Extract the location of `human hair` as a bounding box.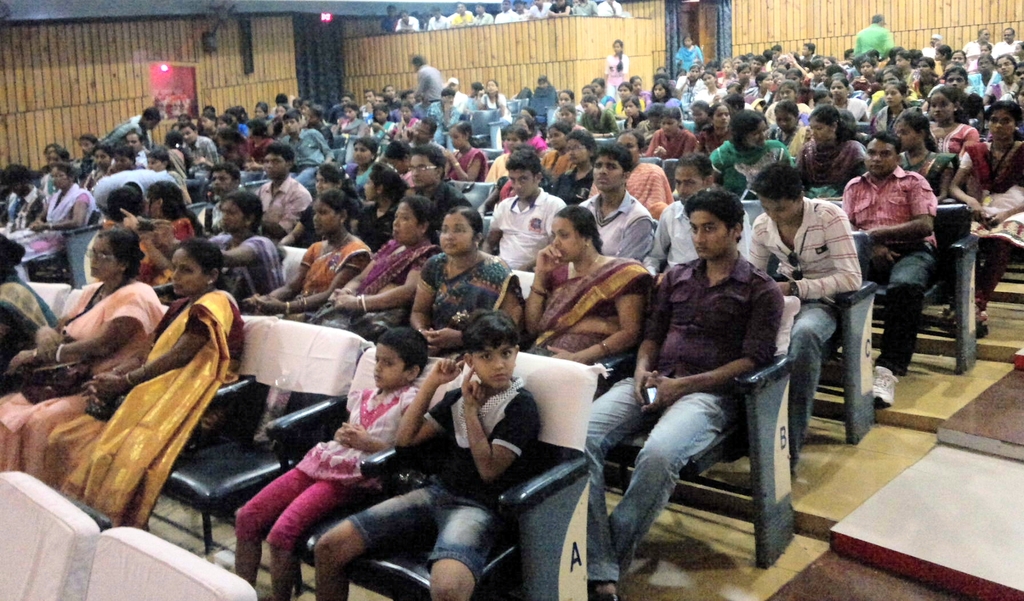
region(677, 154, 714, 181).
